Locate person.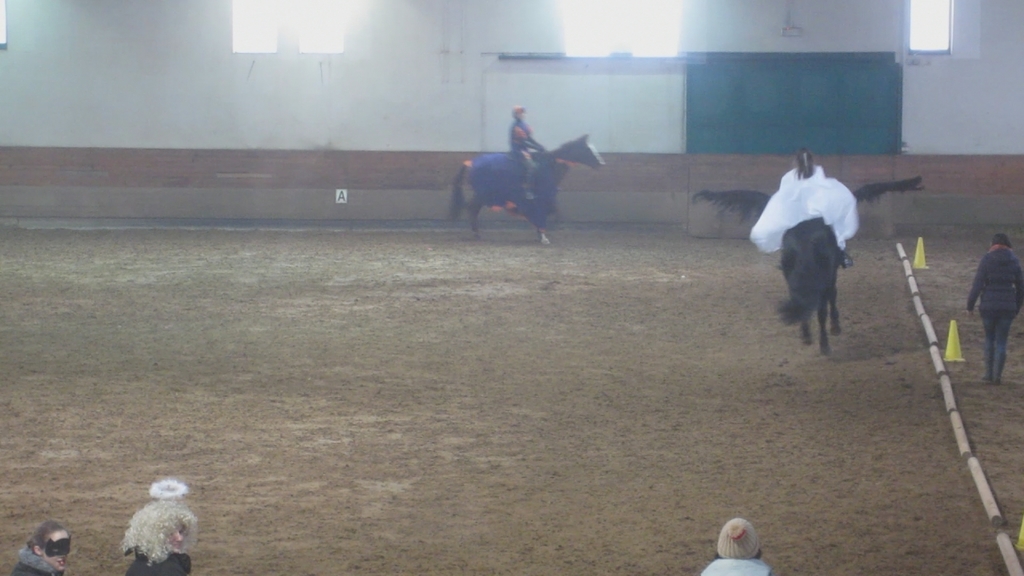
Bounding box: 966,236,1021,388.
